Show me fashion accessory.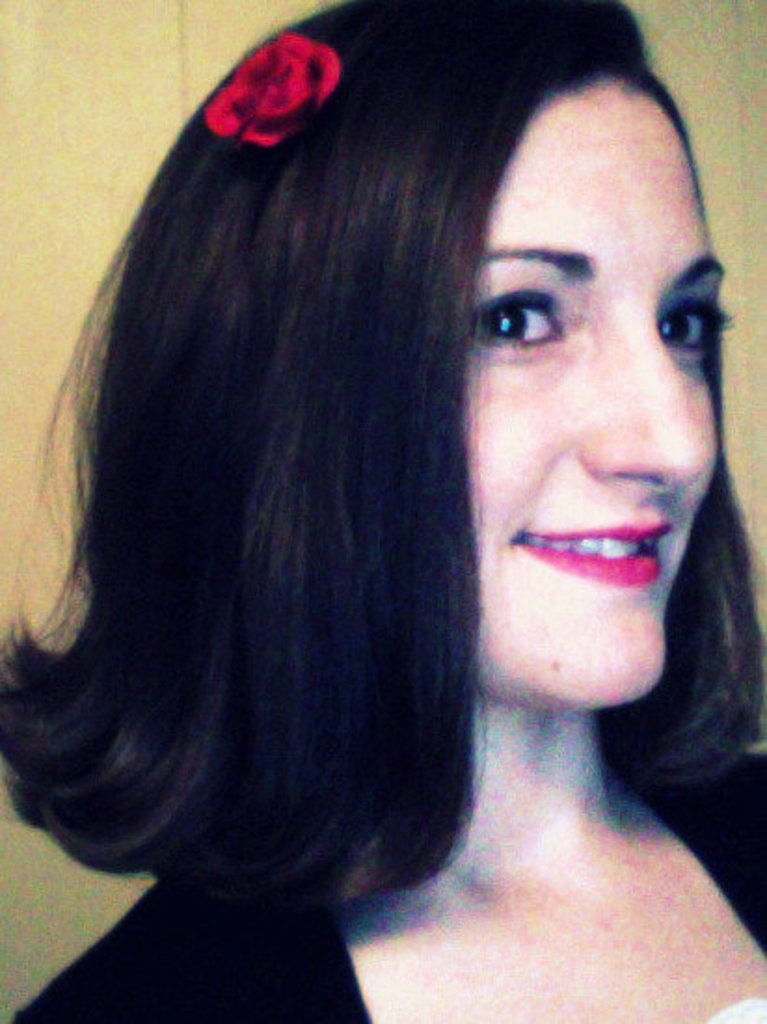
fashion accessory is here: <box>203,32,337,143</box>.
